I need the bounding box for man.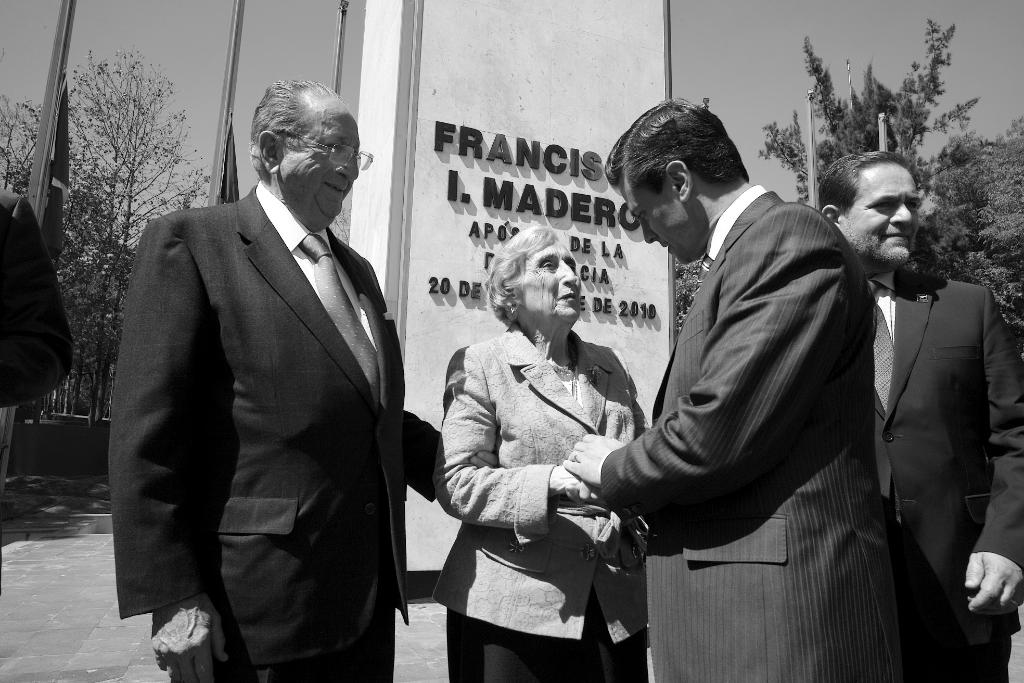
Here it is: box=[592, 109, 908, 623].
